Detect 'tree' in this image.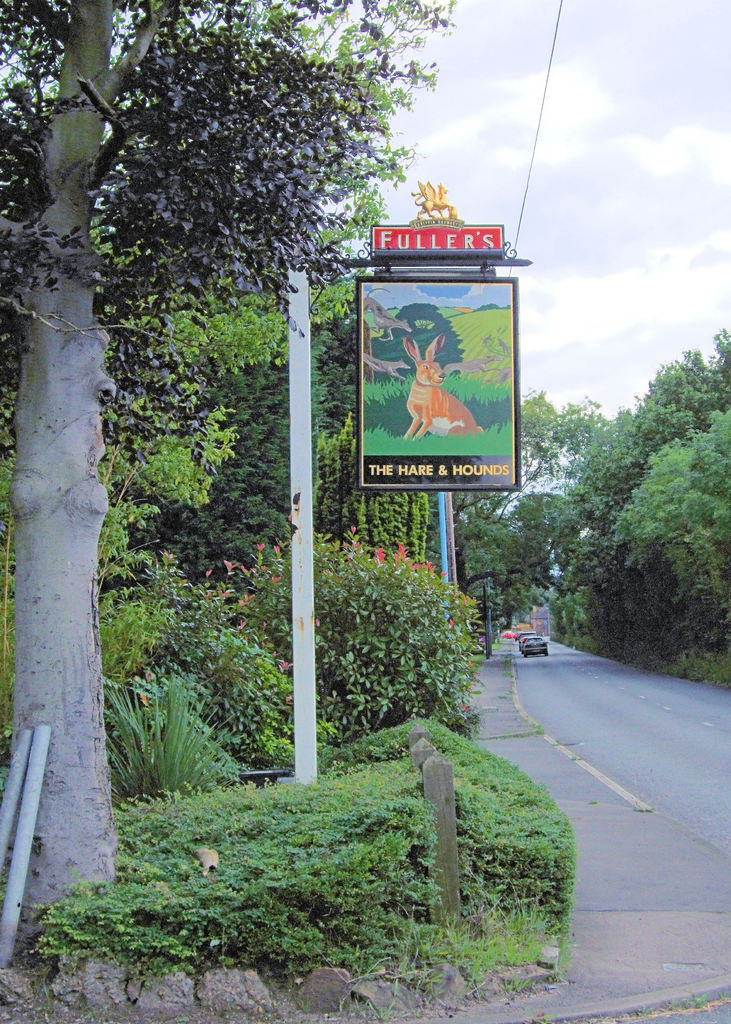
Detection: (left=608, top=408, right=730, bottom=702).
